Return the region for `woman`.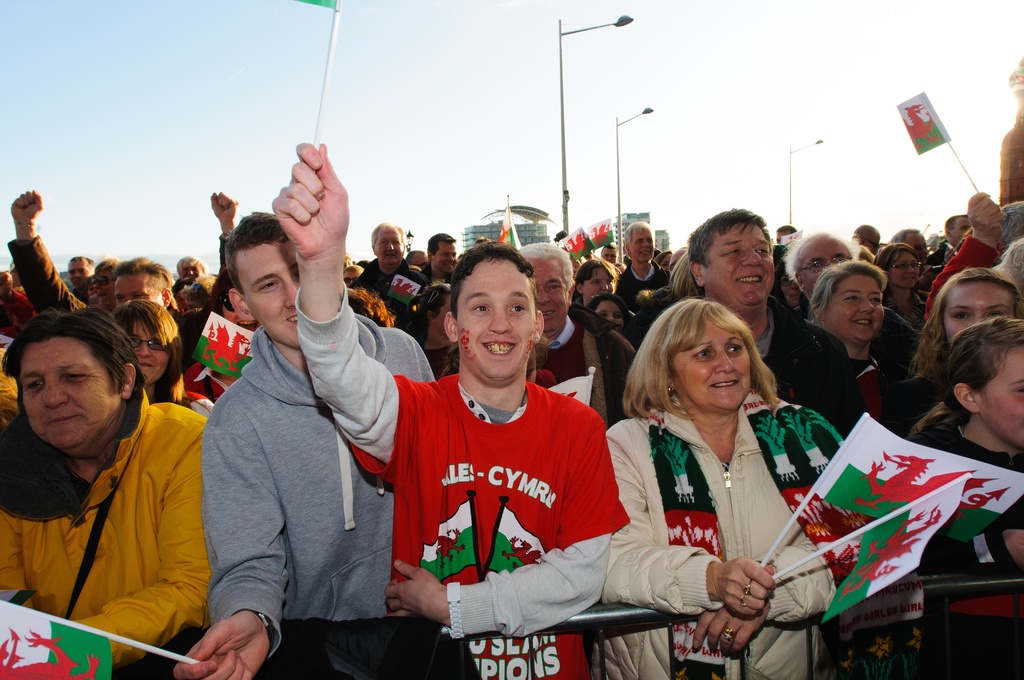
x1=398, y1=284, x2=463, y2=378.
